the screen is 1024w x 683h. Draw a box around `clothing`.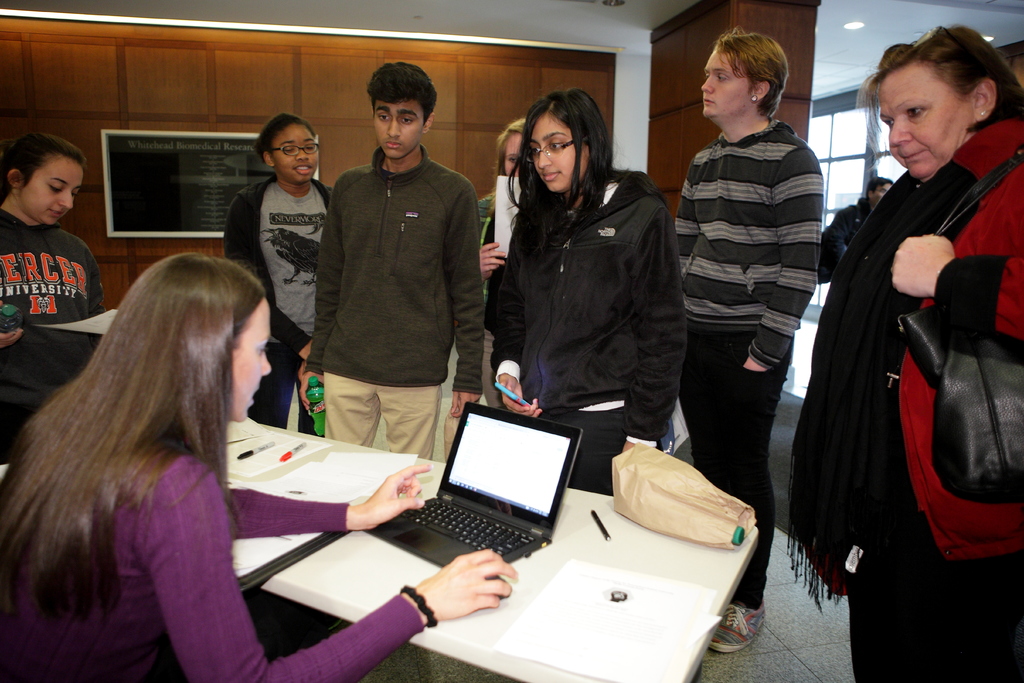
crop(226, 172, 332, 438).
